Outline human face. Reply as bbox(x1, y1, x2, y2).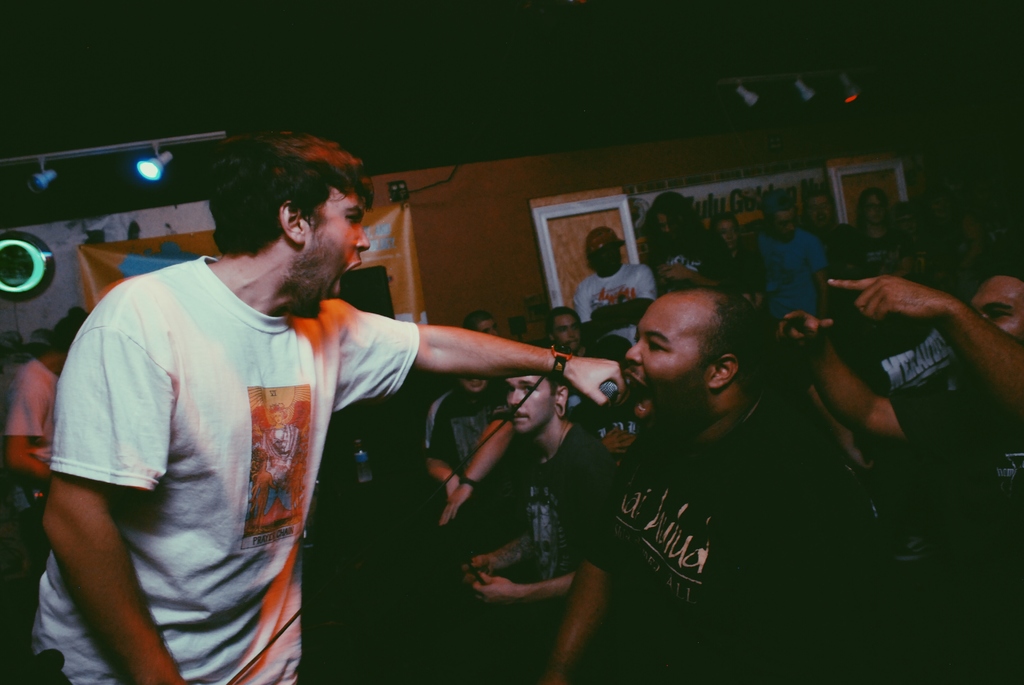
bbox(630, 299, 717, 429).
